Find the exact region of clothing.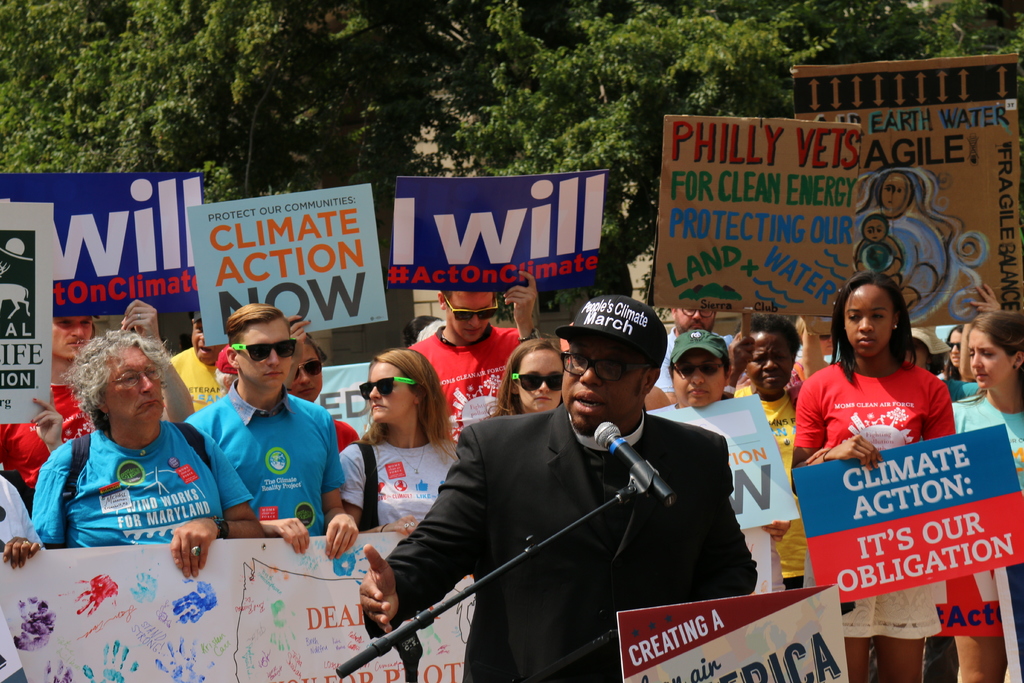
Exact region: {"x1": 796, "y1": 361, "x2": 955, "y2": 641}.
